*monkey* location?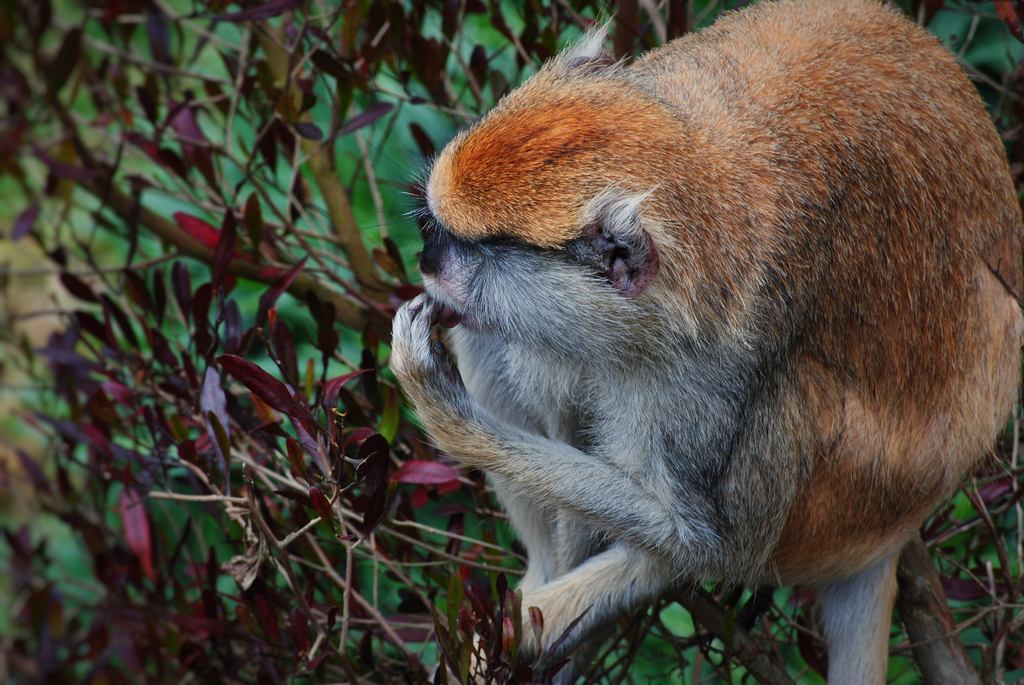
select_region(390, 0, 1023, 684)
